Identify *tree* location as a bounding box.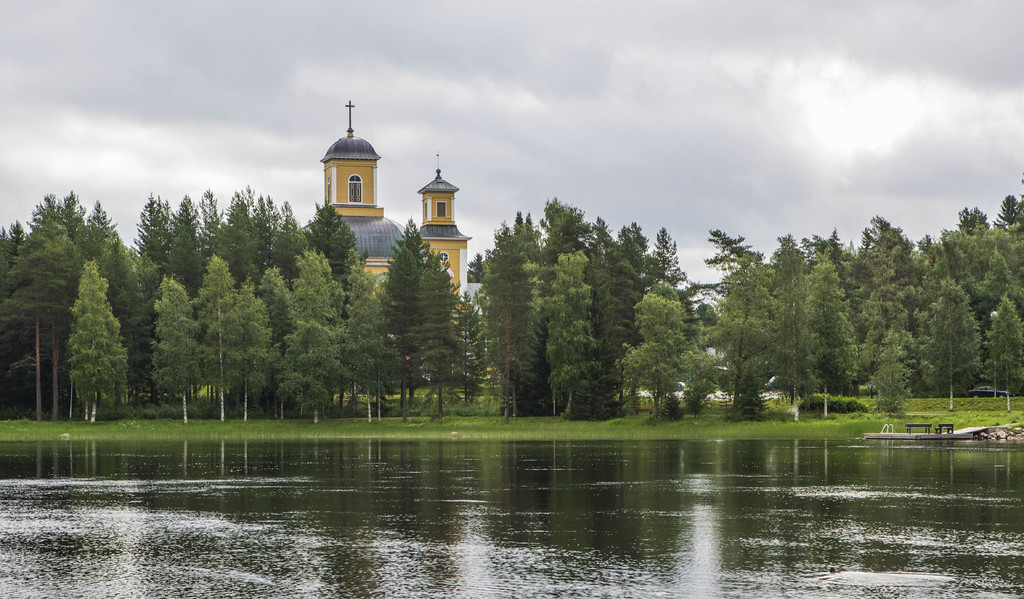
(left=60, top=185, right=95, bottom=261).
